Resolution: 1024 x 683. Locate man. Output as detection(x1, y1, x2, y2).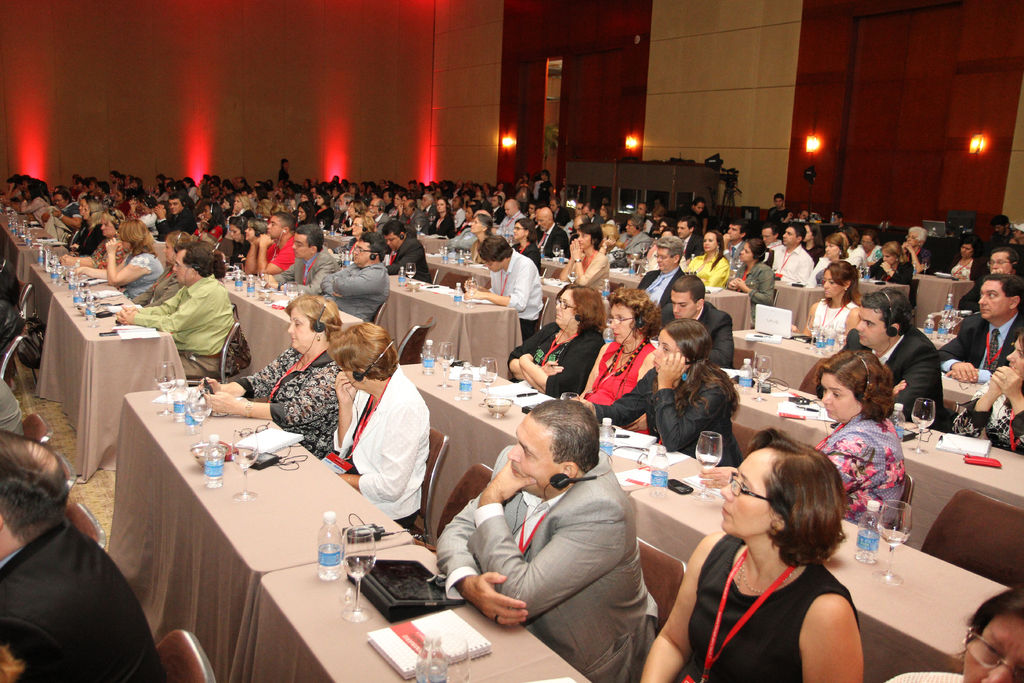
detection(661, 274, 735, 372).
